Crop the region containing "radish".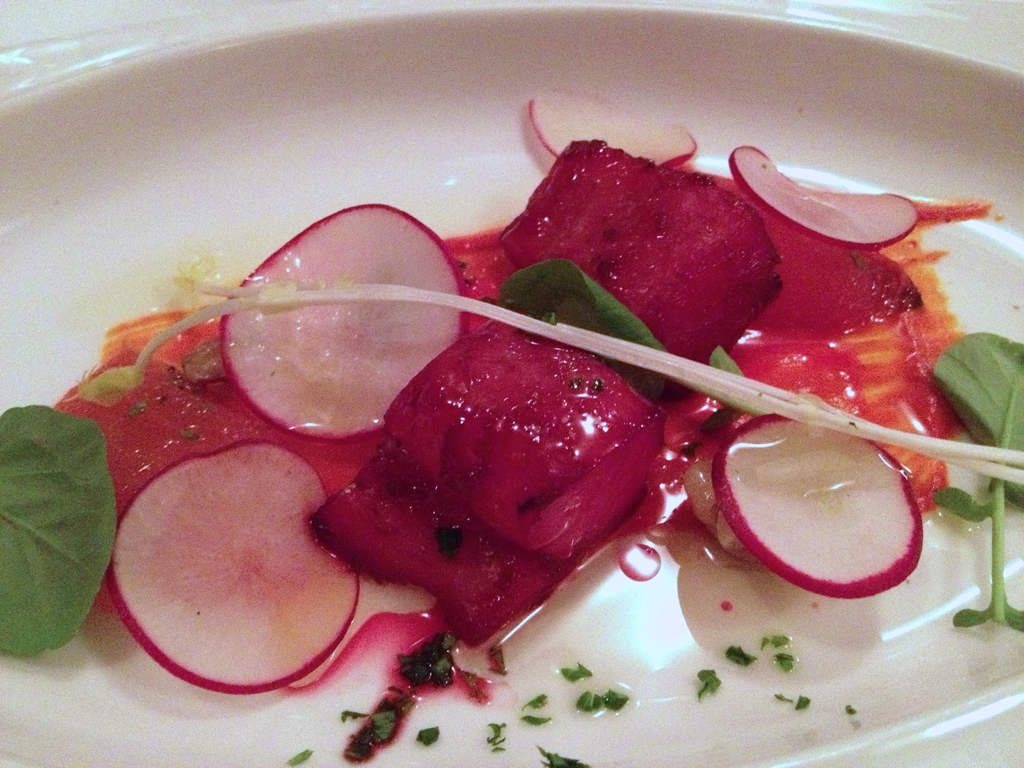
Crop region: <region>727, 140, 918, 254</region>.
